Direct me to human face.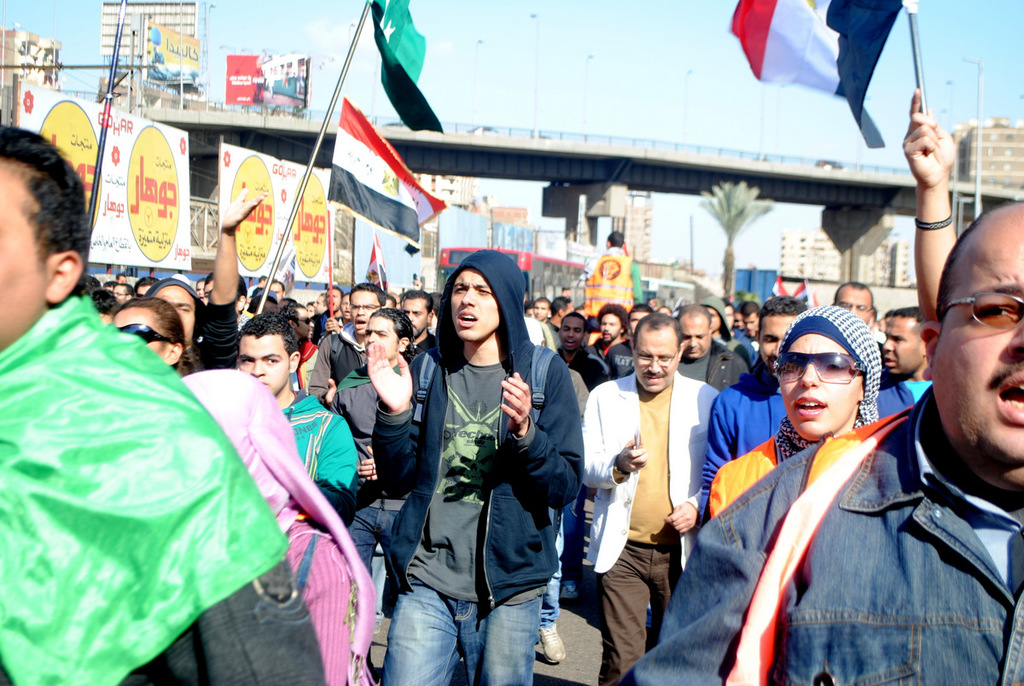
Direction: [759,317,794,368].
